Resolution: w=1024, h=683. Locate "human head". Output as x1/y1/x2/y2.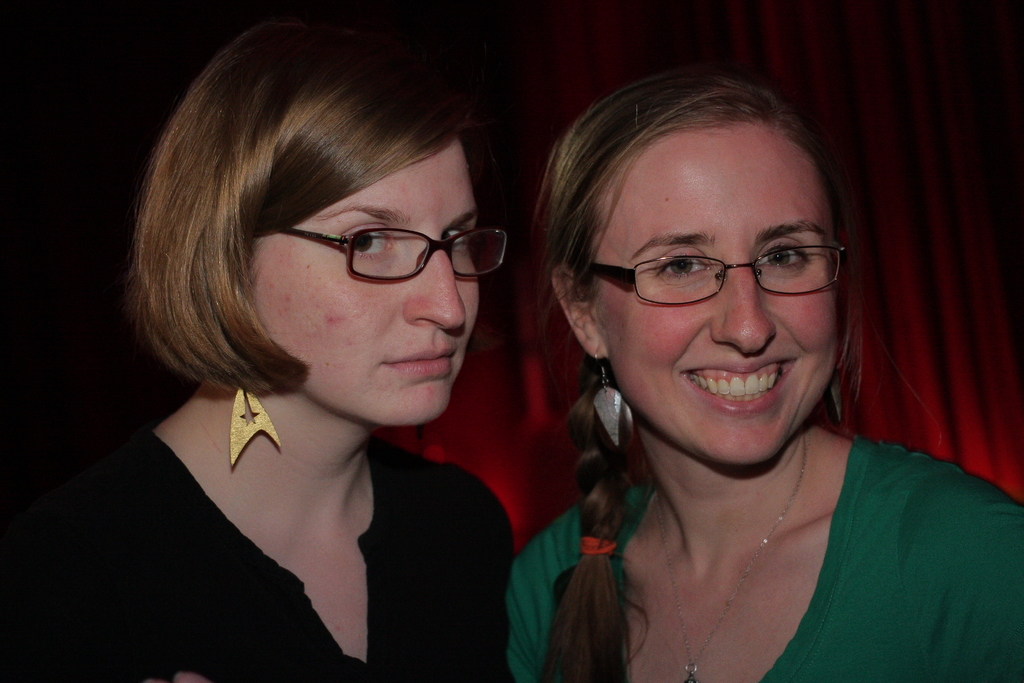
577/73/863/405.
